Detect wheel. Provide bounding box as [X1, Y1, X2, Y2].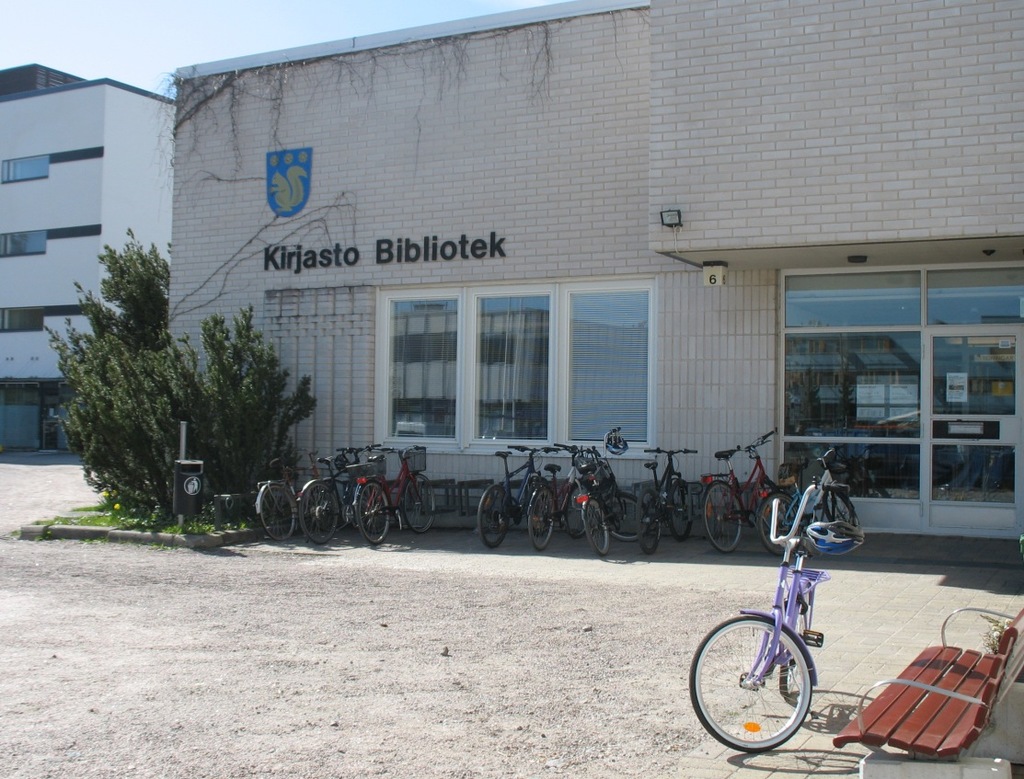
[568, 479, 596, 538].
